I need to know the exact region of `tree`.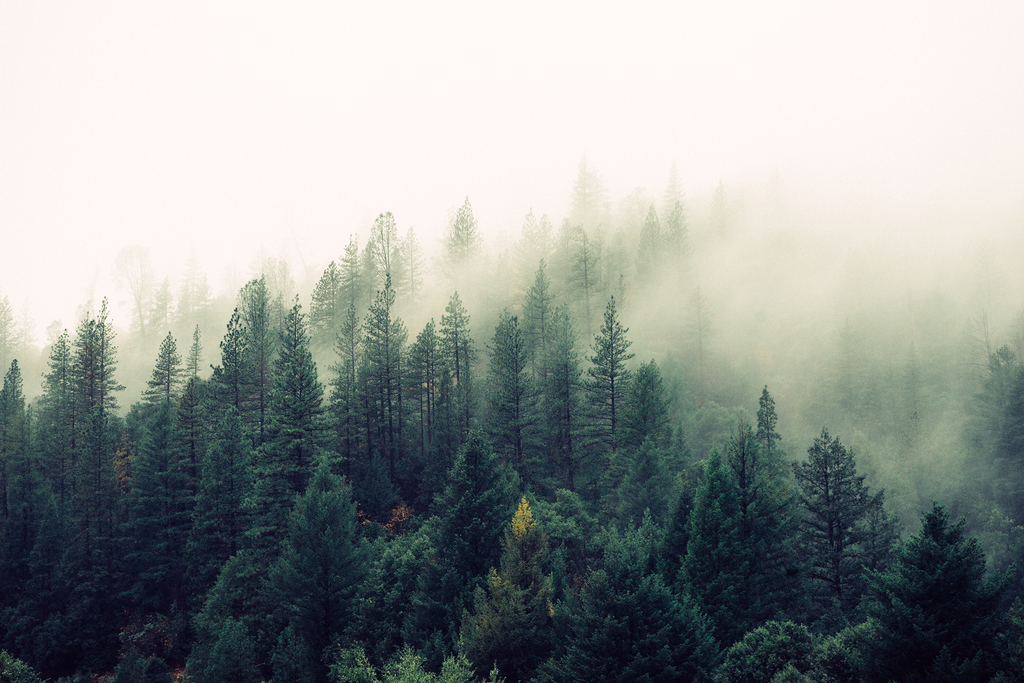
Region: bbox=[356, 208, 404, 487].
